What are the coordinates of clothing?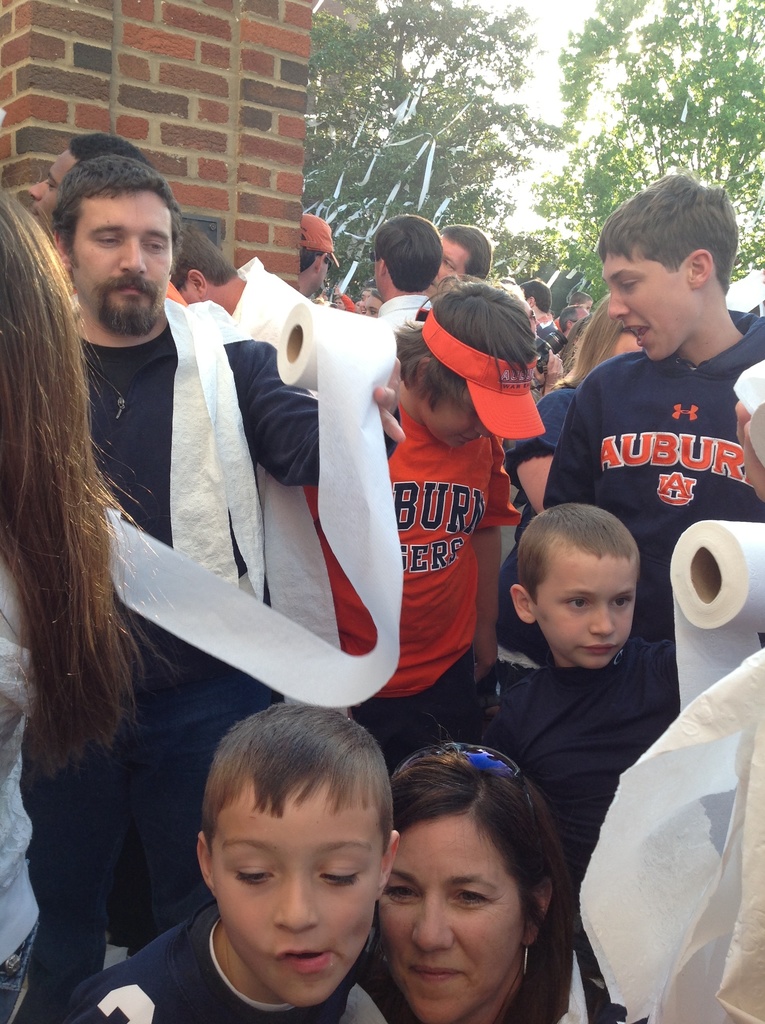
BBox(22, 307, 382, 937).
